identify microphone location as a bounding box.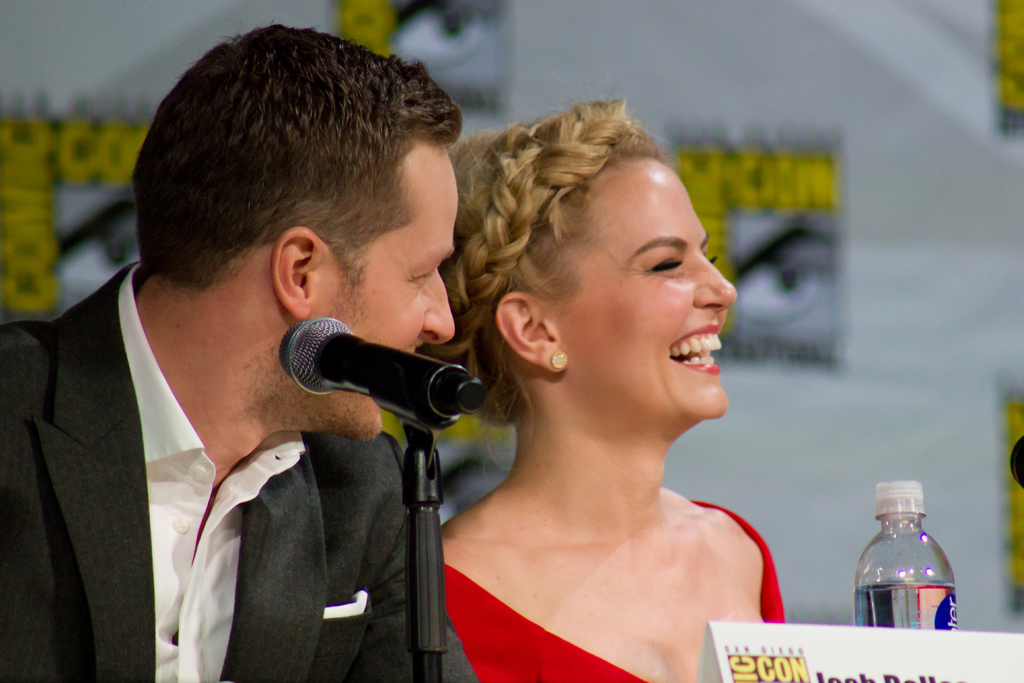
[left=260, top=313, right=449, bottom=454].
